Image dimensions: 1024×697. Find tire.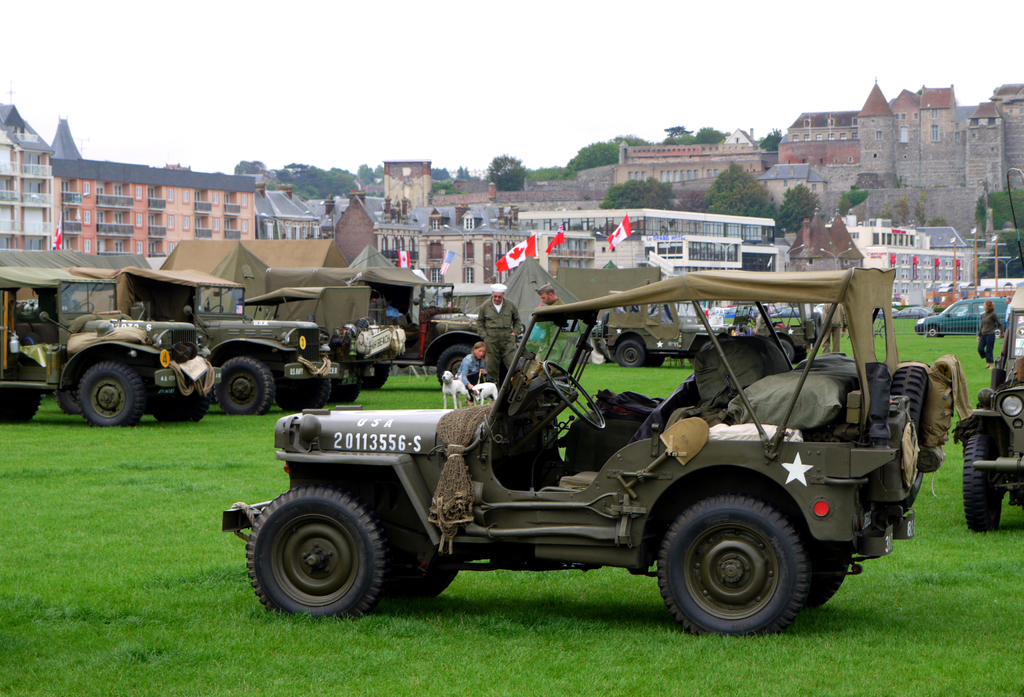
Rect(877, 323, 887, 340).
